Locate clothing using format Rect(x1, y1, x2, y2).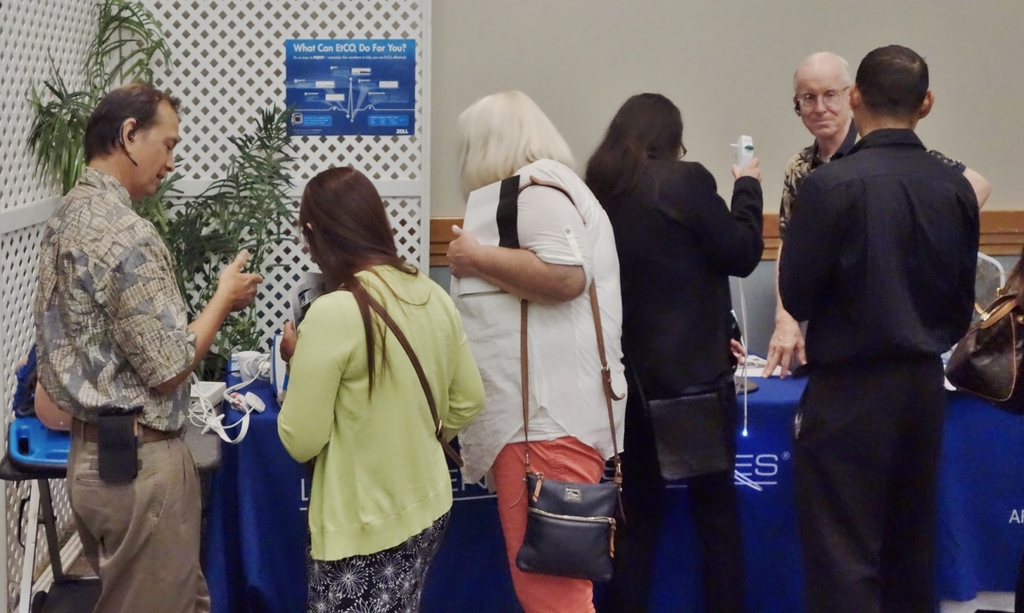
Rect(497, 439, 602, 612).
